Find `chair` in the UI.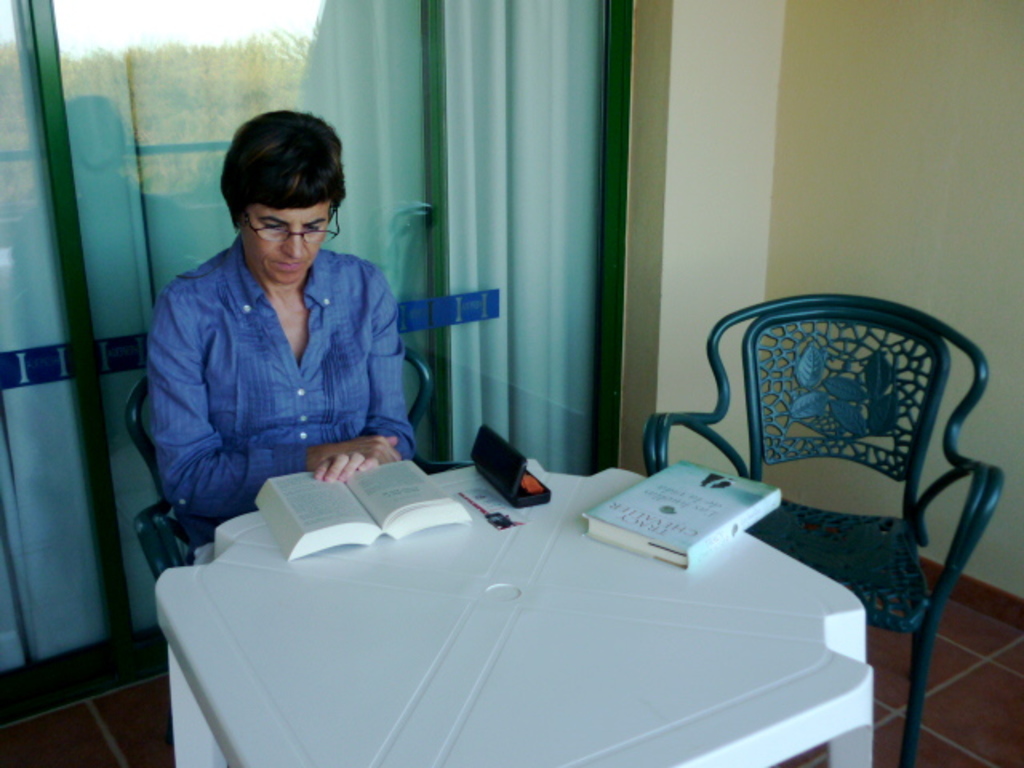
UI element at region(686, 274, 1006, 725).
